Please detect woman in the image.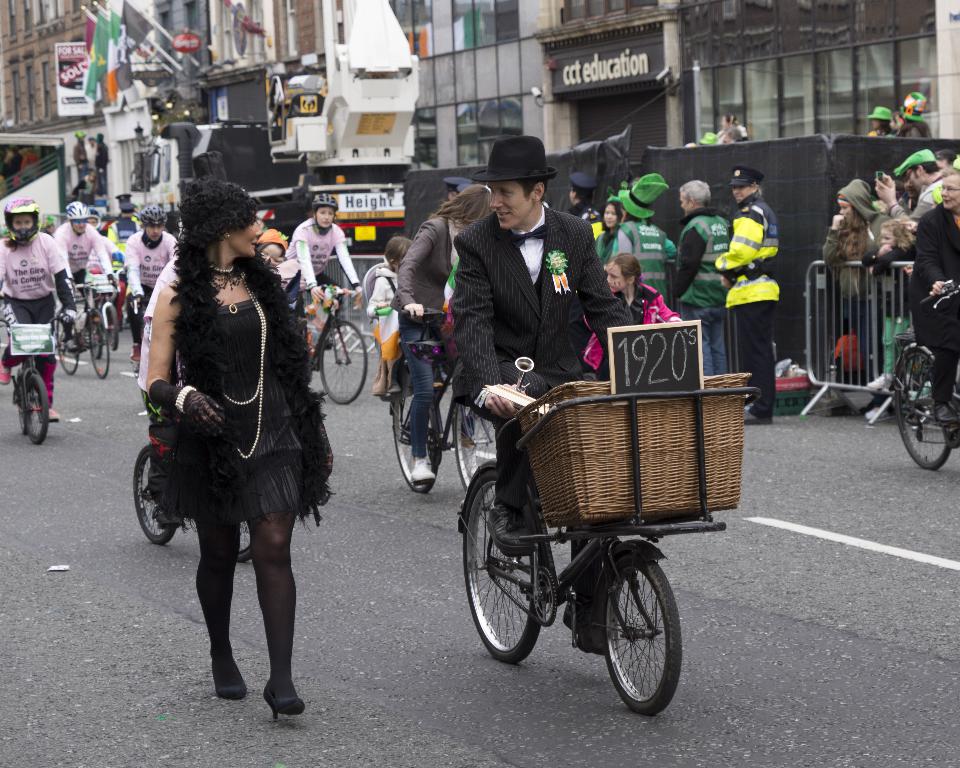
box=[906, 164, 959, 449].
